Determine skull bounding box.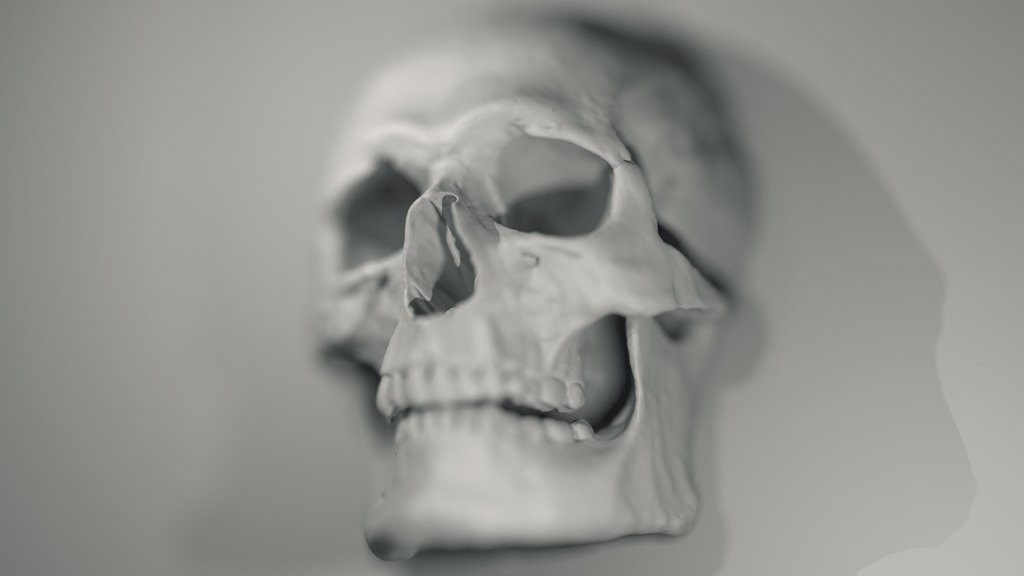
Determined: BBox(314, 19, 755, 559).
